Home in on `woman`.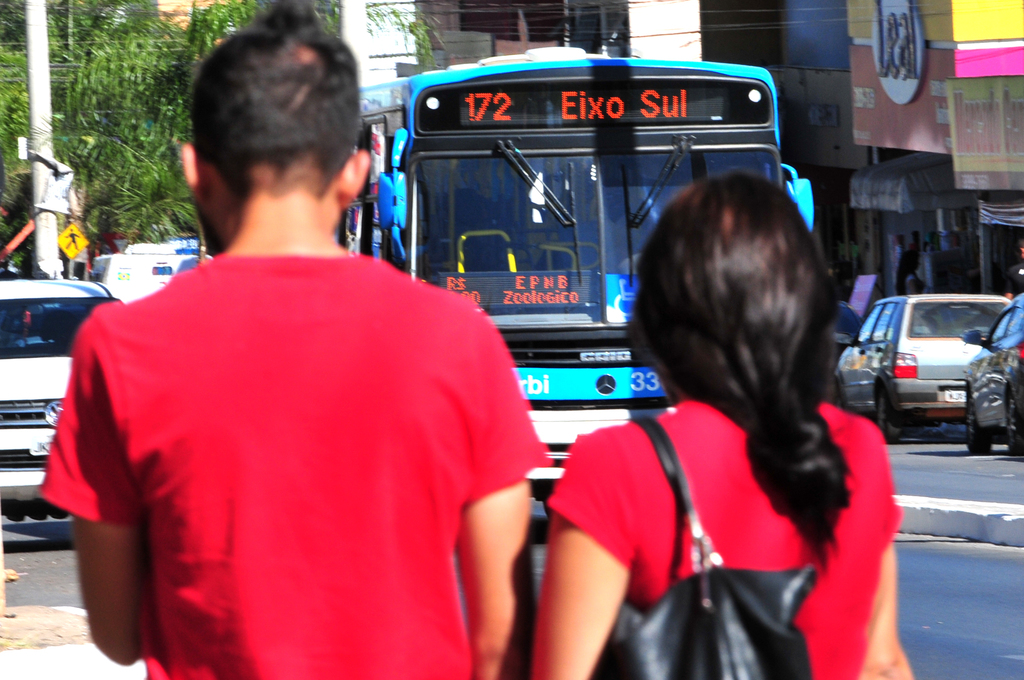
Homed in at <bbox>526, 153, 923, 656</bbox>.
